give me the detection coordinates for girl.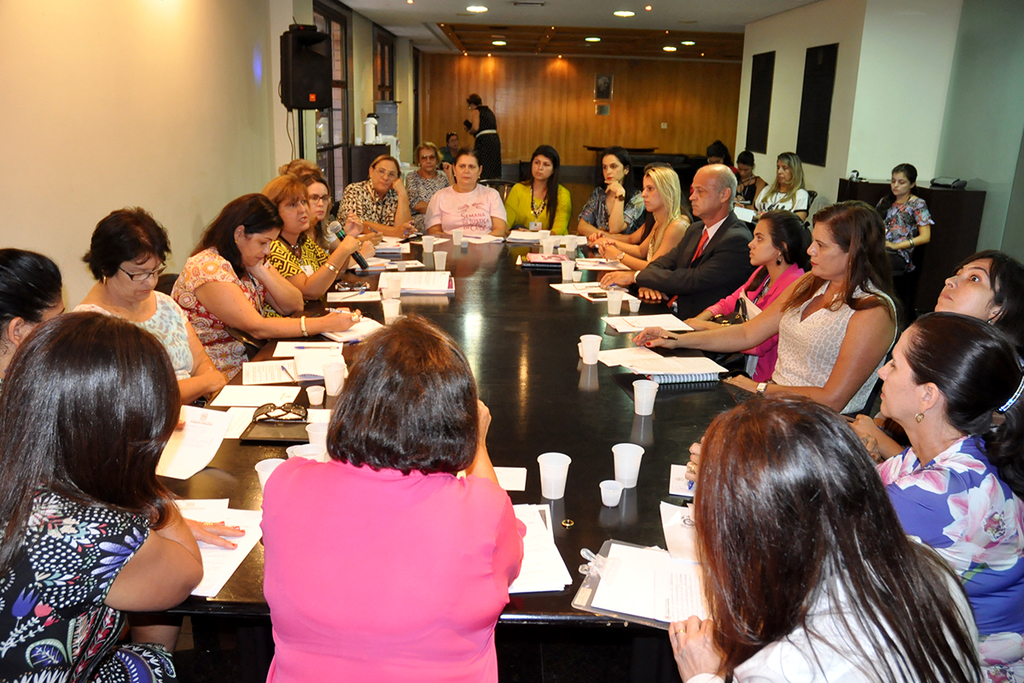
{"x1": 173, "y1": 195, "x2": 356, "y2": 378}.
